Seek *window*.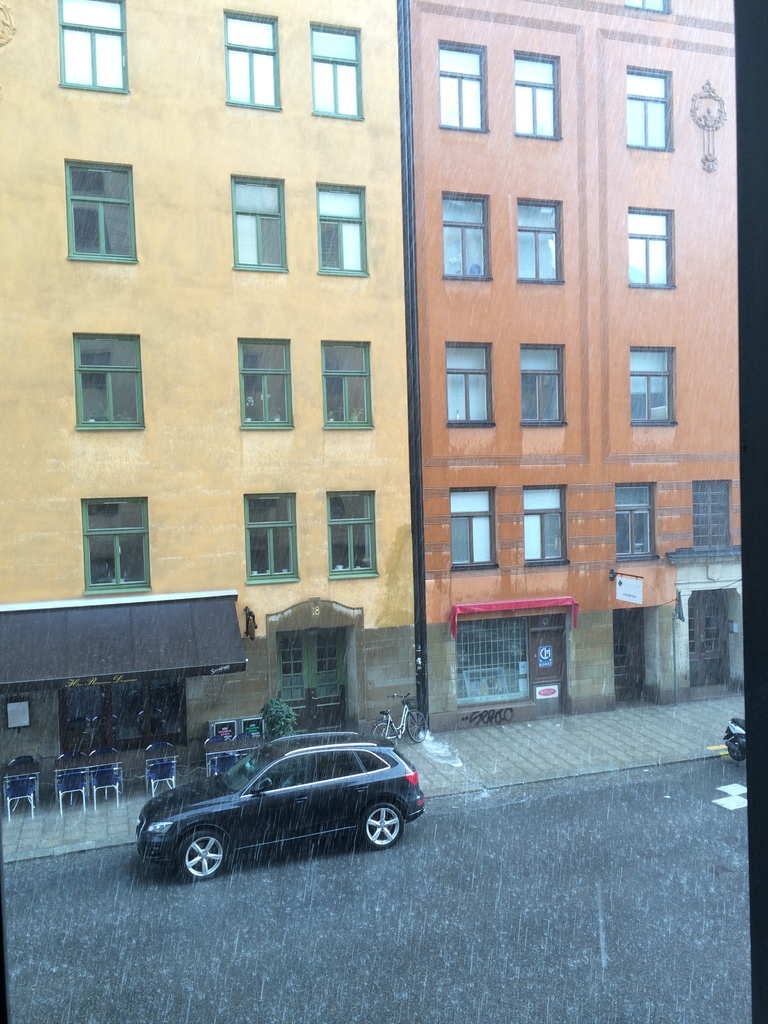
<bbox>222, 174, 285, 278</bbox>.
